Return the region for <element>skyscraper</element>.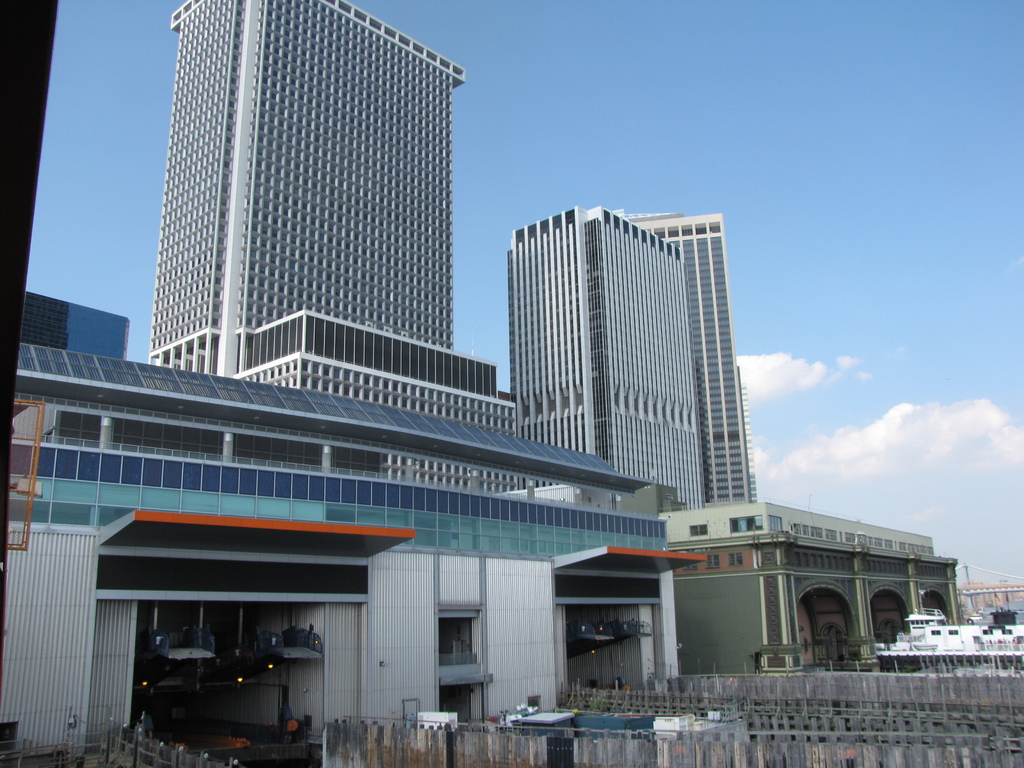
bbox=(515, 199, 772, 503).
